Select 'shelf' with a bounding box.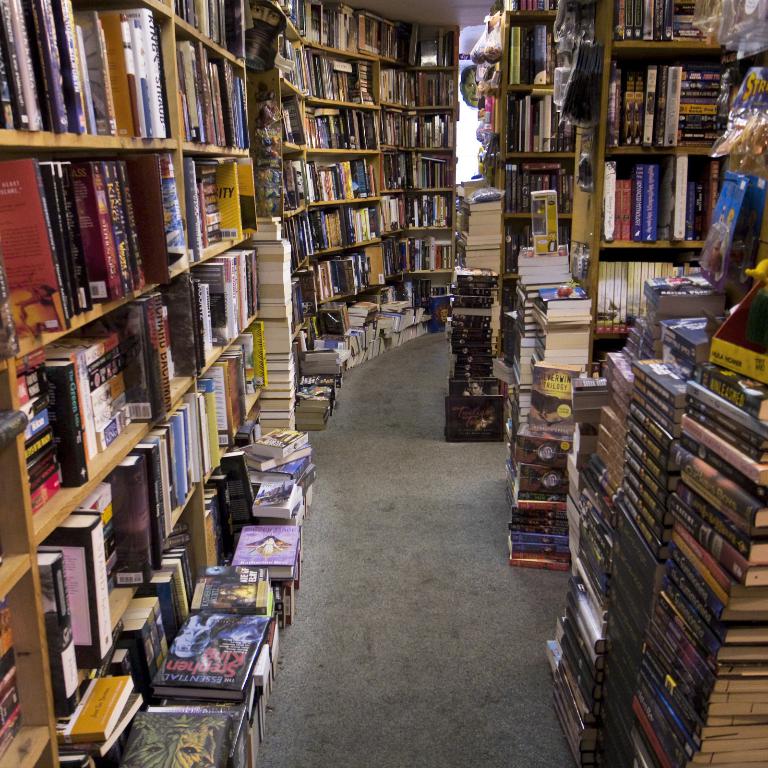
BBox(598, 0, 721, 400).
